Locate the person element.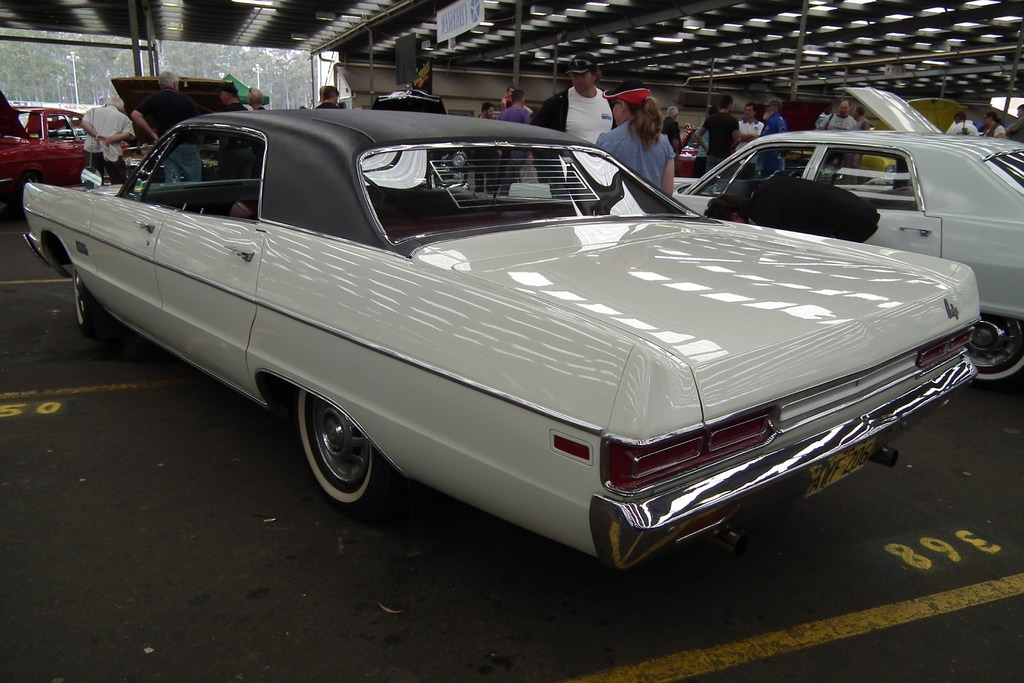
Element bbox: crop(977, 110, 1007, 138).
